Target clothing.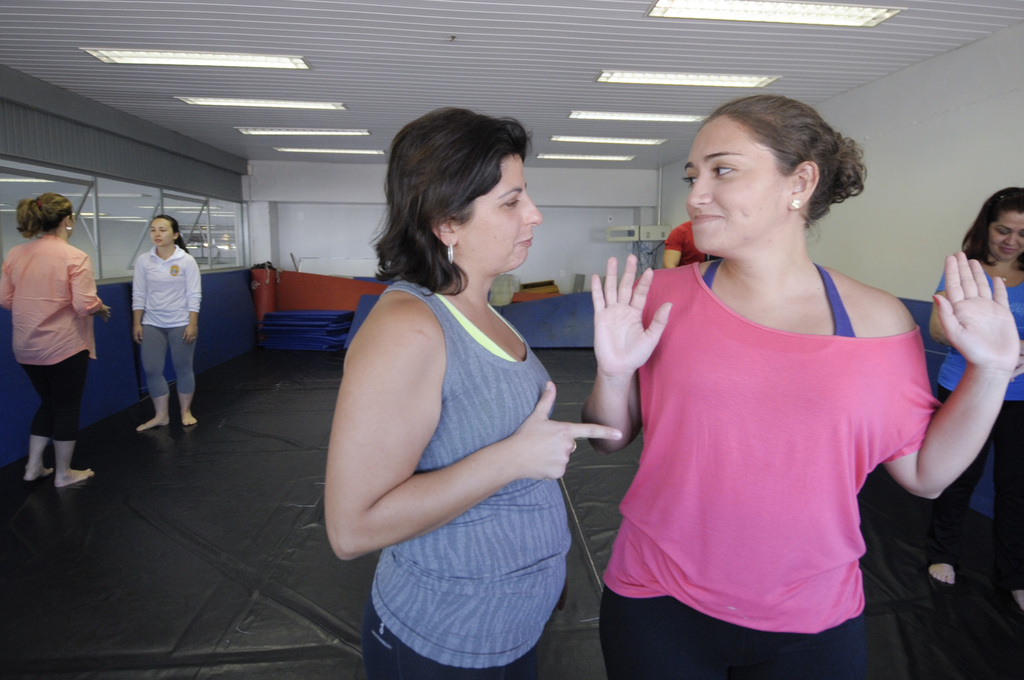
Target region: (931,250,1023,592).
